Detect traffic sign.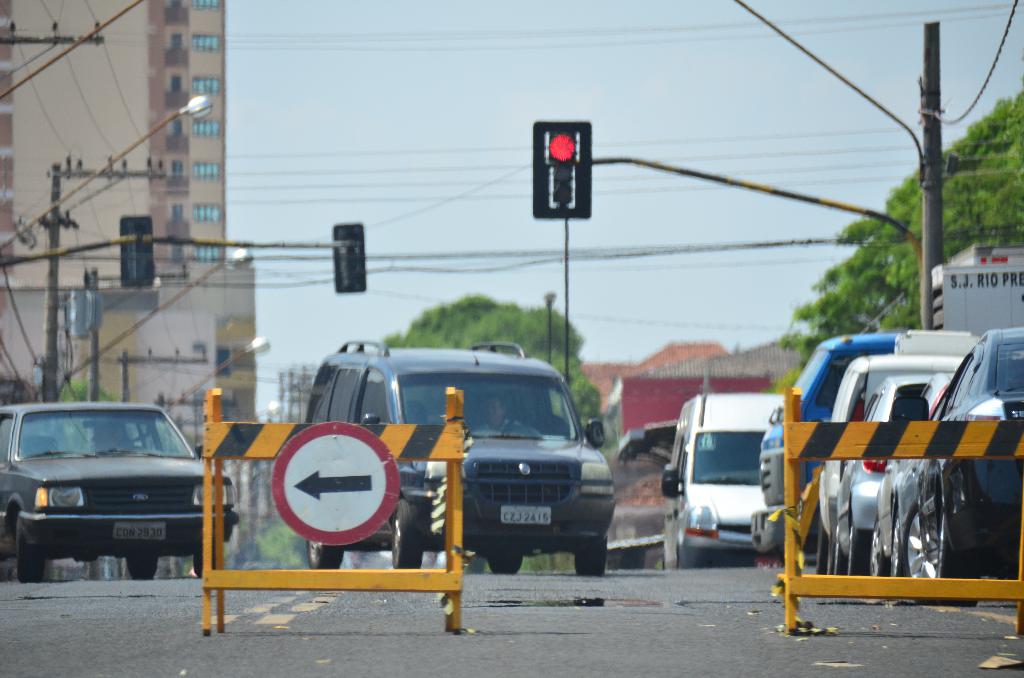
Detected at locate(273, 417, 404, 545).
